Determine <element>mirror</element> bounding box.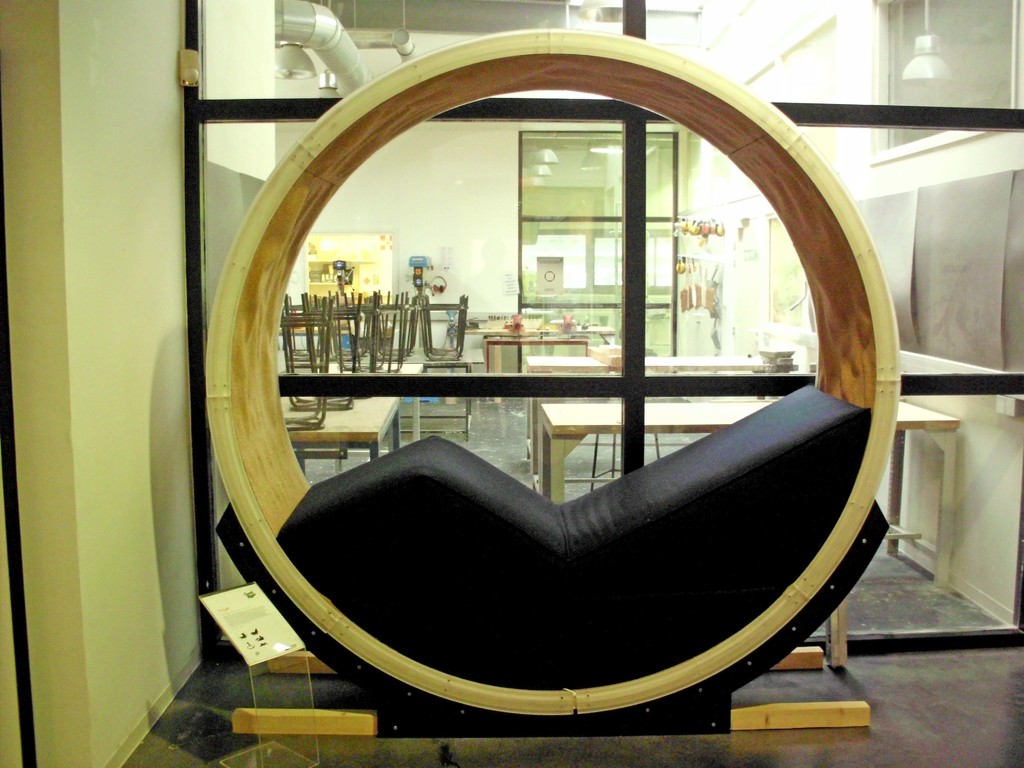
Determined: box=[636, 396, 1023, 632].
